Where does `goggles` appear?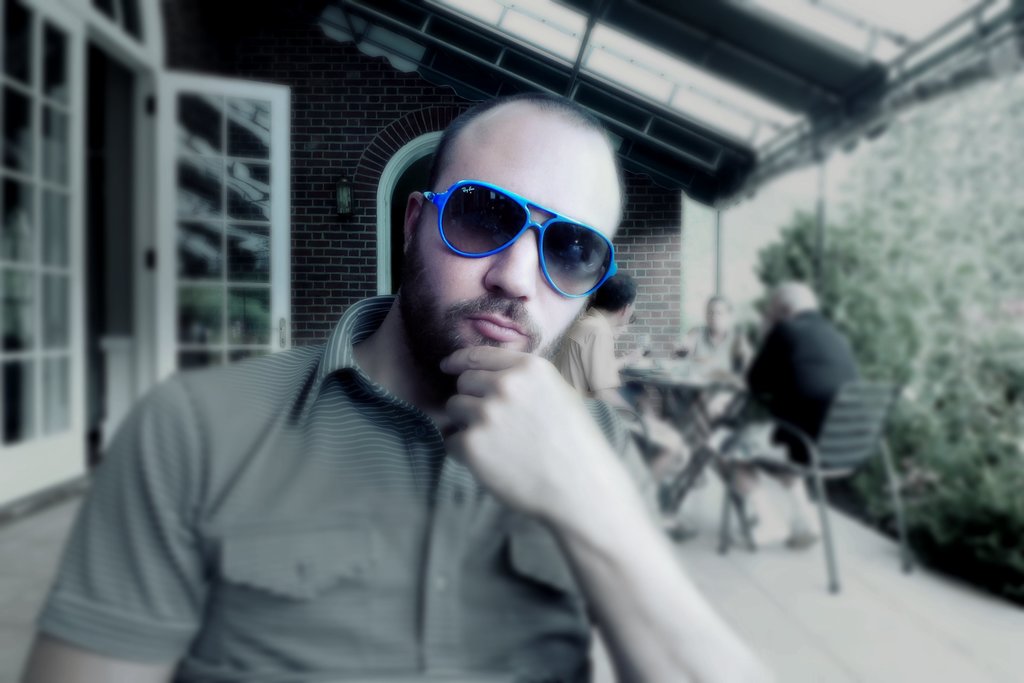
Appears at [406,166,621,287].
